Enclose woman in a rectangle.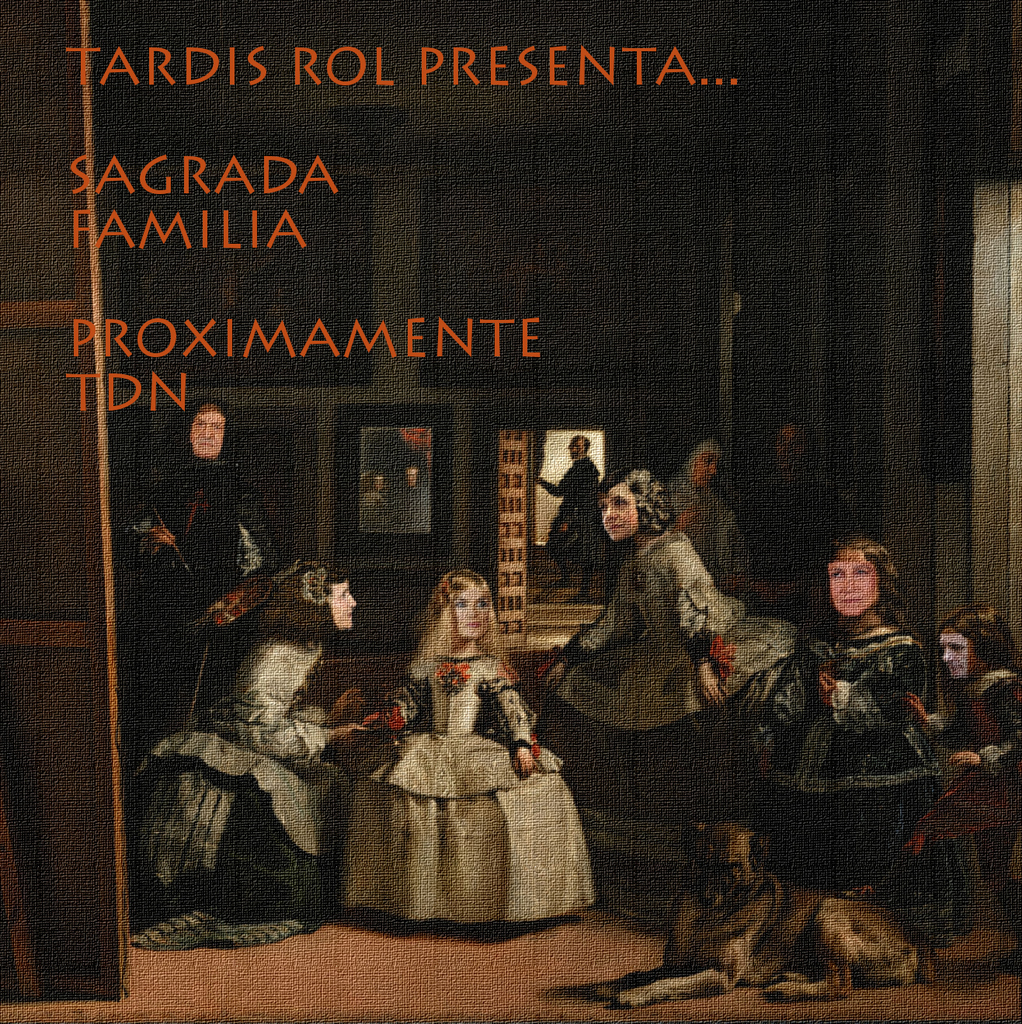
region(127, 554, 374, 959).
